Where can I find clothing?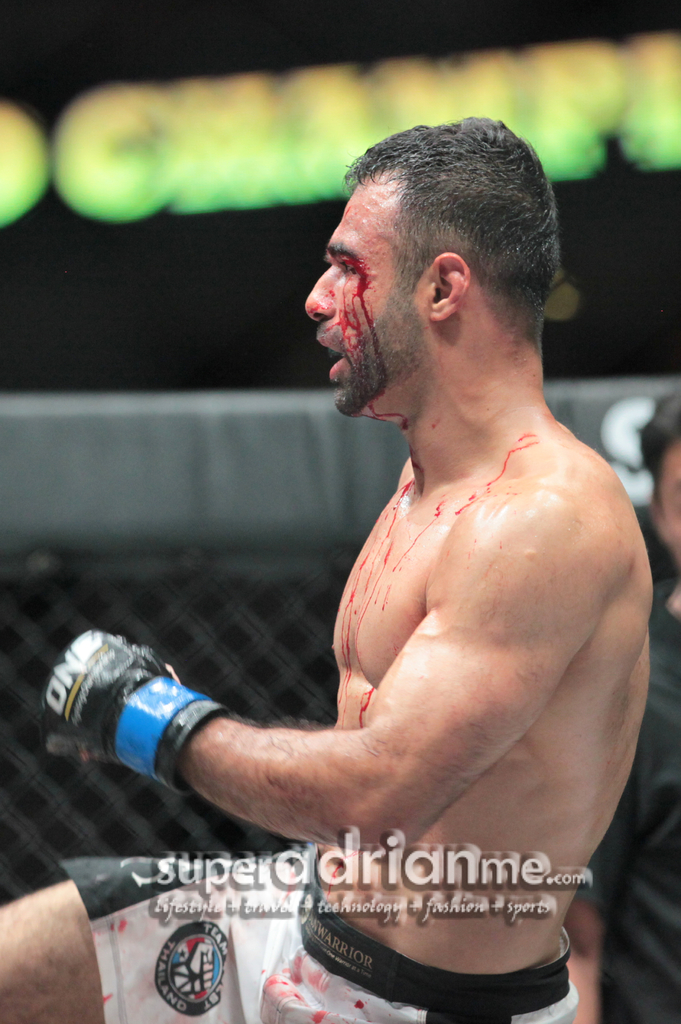
You can find it at pyautogui.locateOnScreen(65, 845, 578, 1023).
